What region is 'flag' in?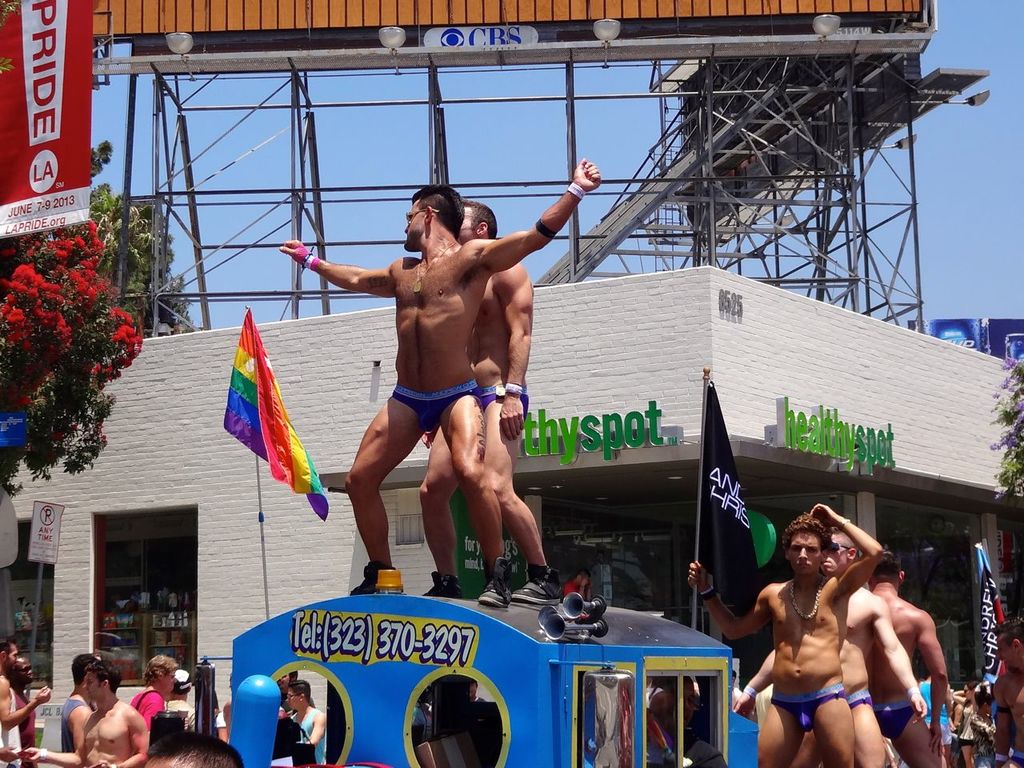
box=[706, 416, 763, 611].
